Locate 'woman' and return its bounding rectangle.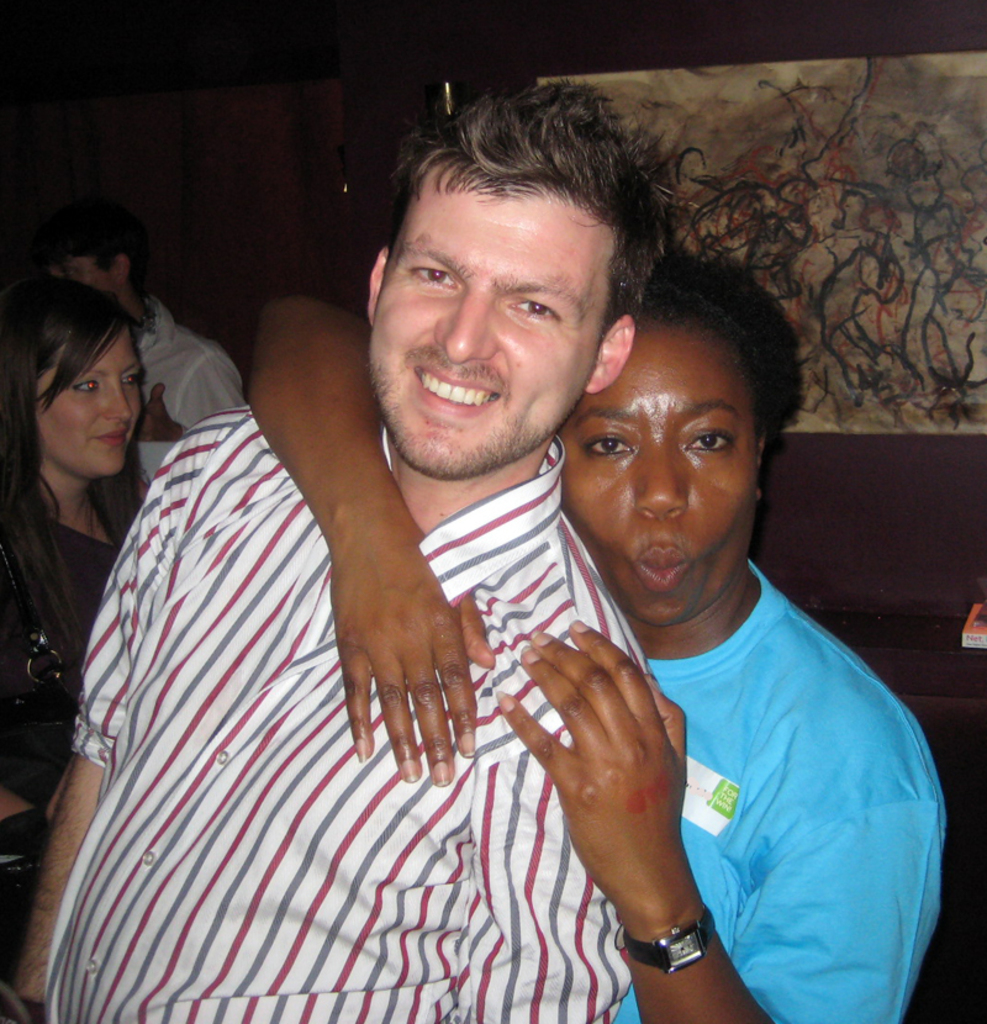
left=248, top=250, right=950, bottom=1023.
